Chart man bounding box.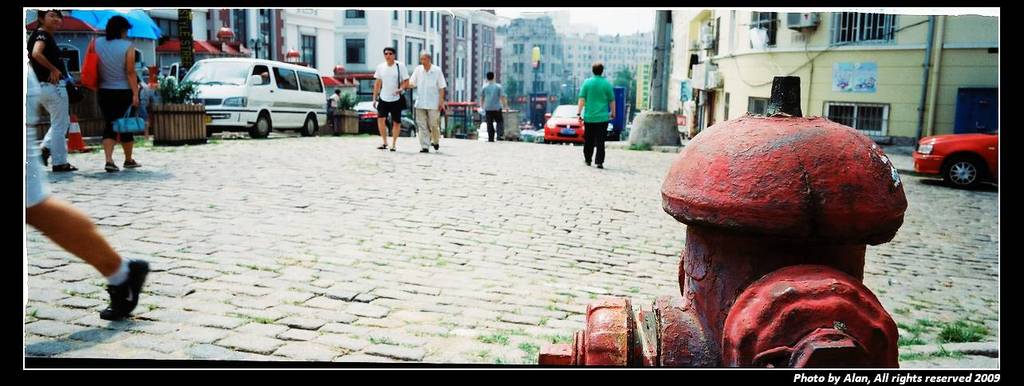
Charted: [left=371, top=50, right=408, bottom=150].
